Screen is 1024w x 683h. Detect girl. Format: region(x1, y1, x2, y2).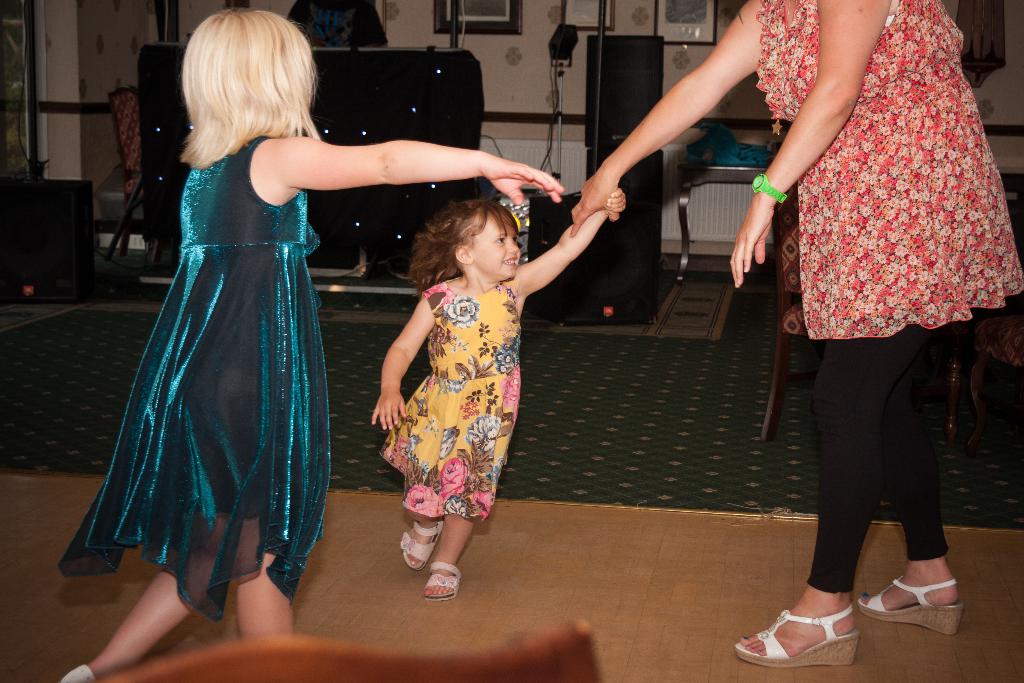
region(371, 192, 625, 598).
